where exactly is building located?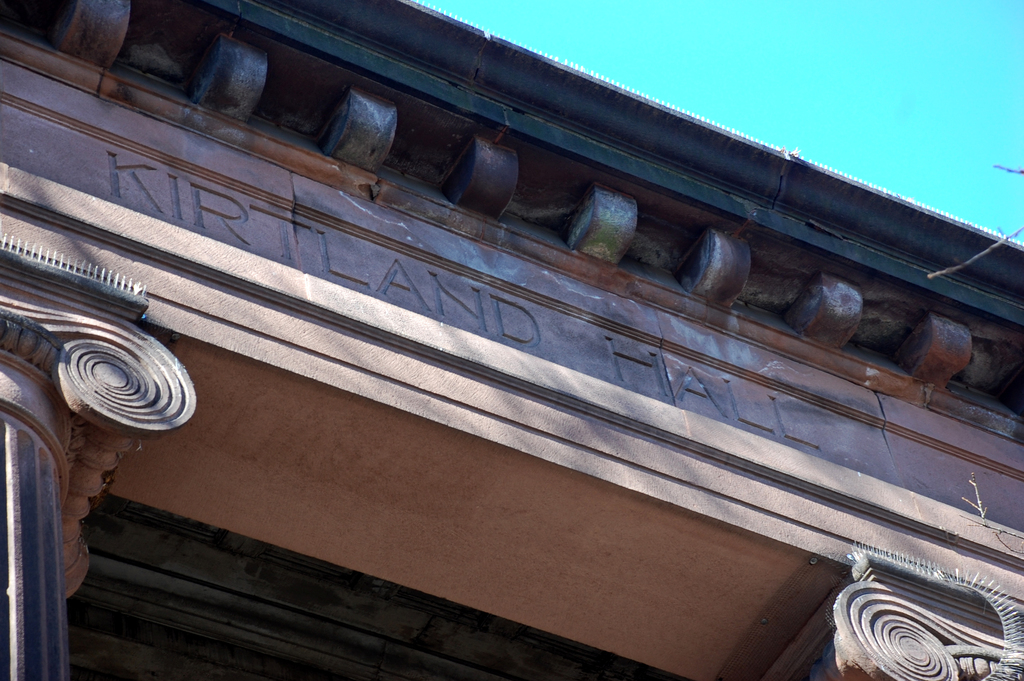
Its bounding box is <box>0,0,1023,680</box>.
